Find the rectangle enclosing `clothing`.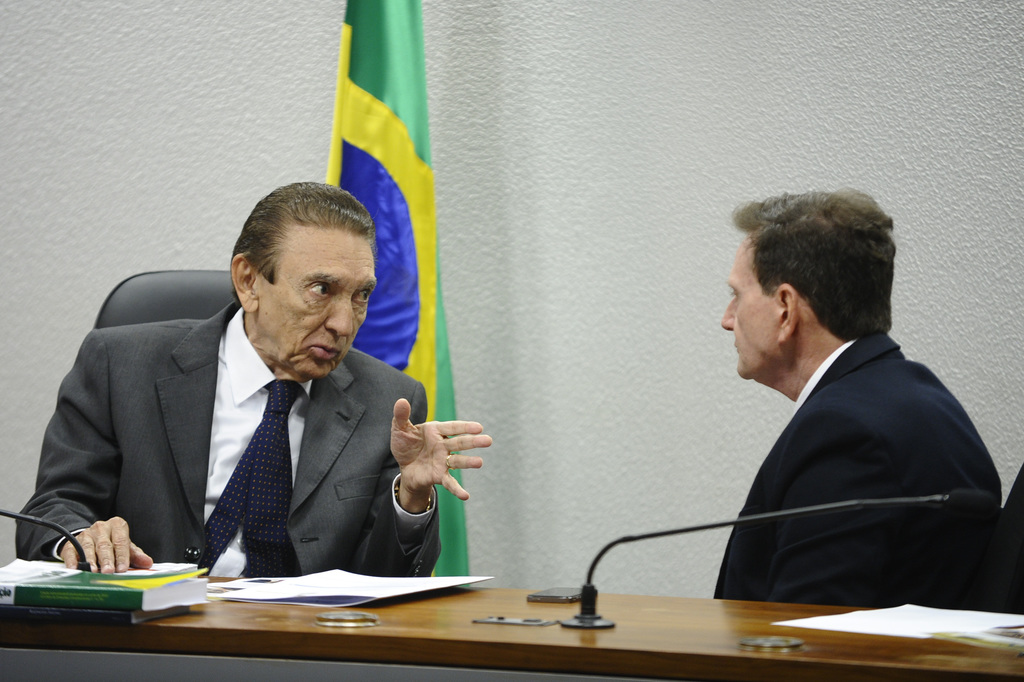
29/282/463/603.
